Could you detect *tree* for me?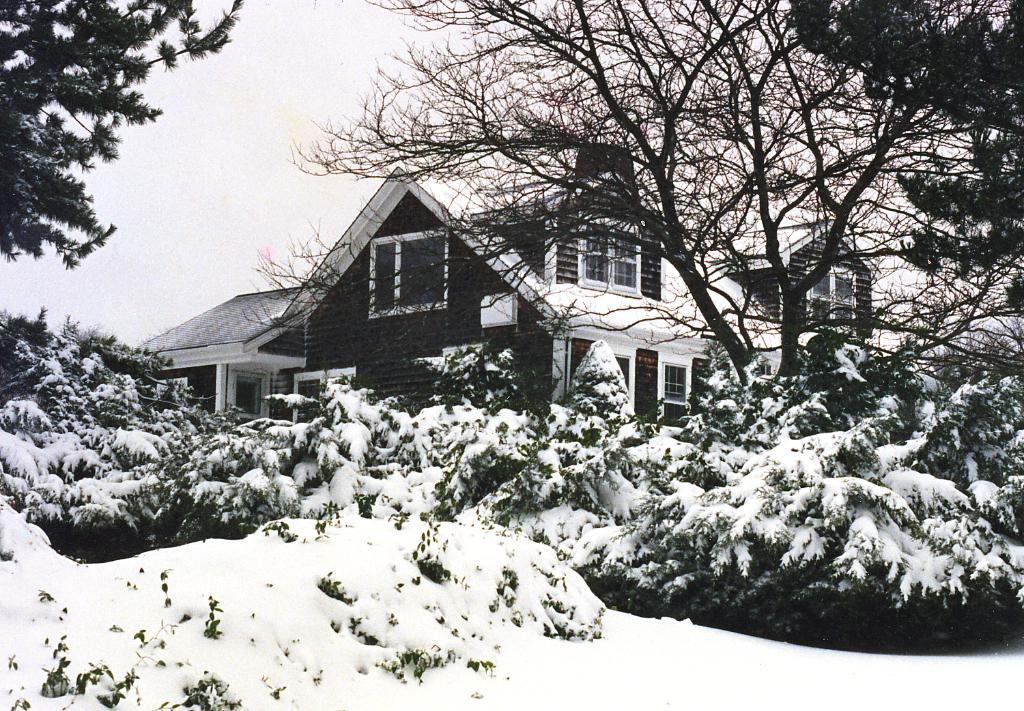
Detection result: <region>551, 403, 1023, 654</region>.
